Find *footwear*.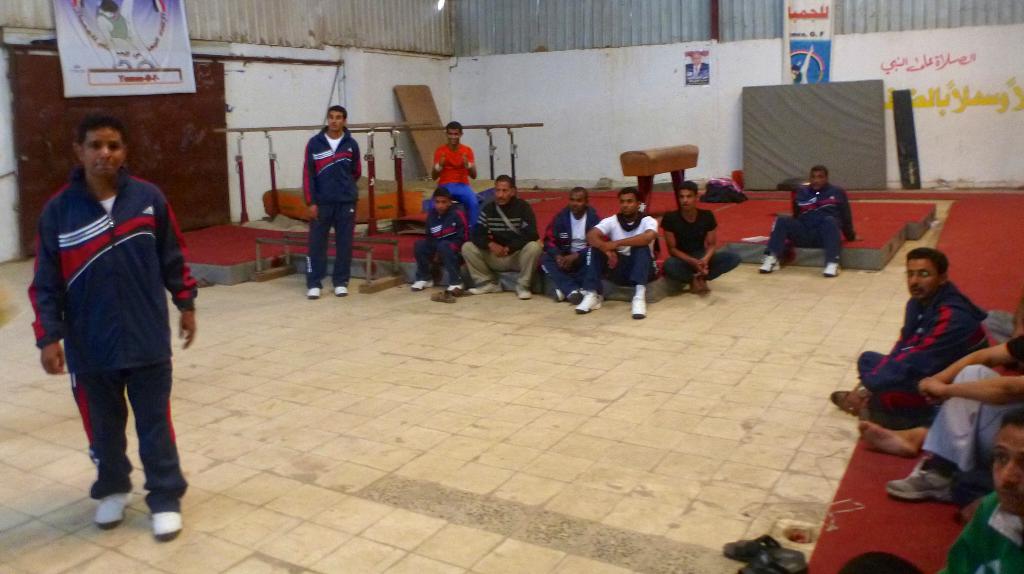
detection(334, 284, 348, 297).
